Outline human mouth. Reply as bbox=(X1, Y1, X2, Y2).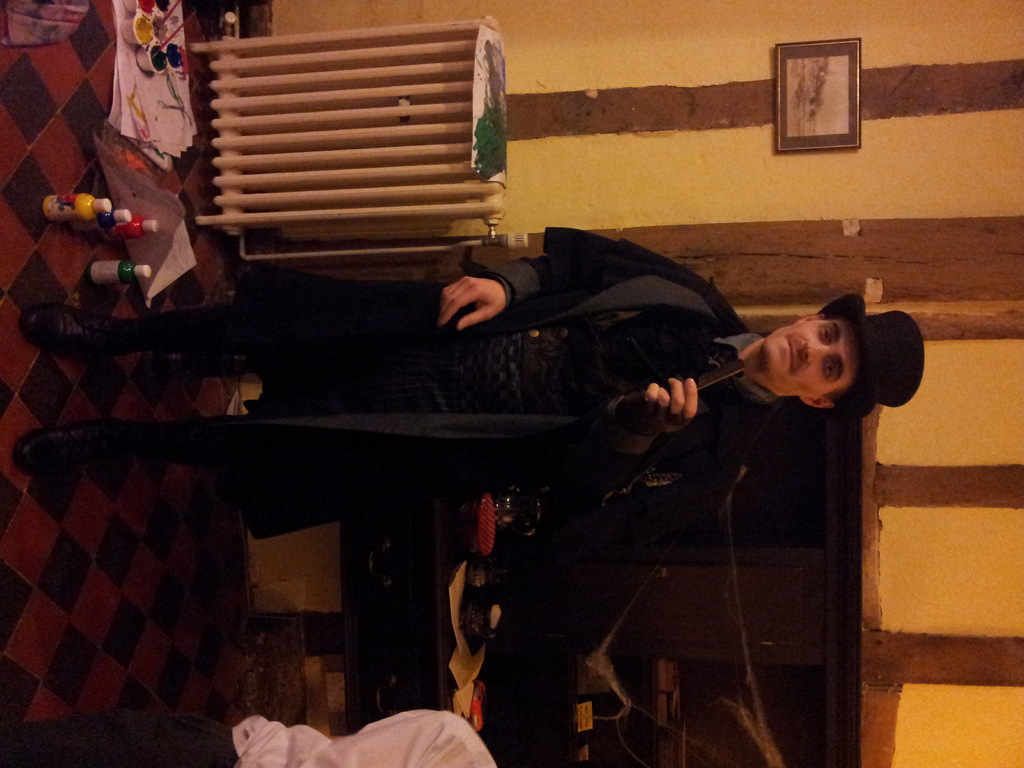
bbox=(787, 342, 800, 372).
